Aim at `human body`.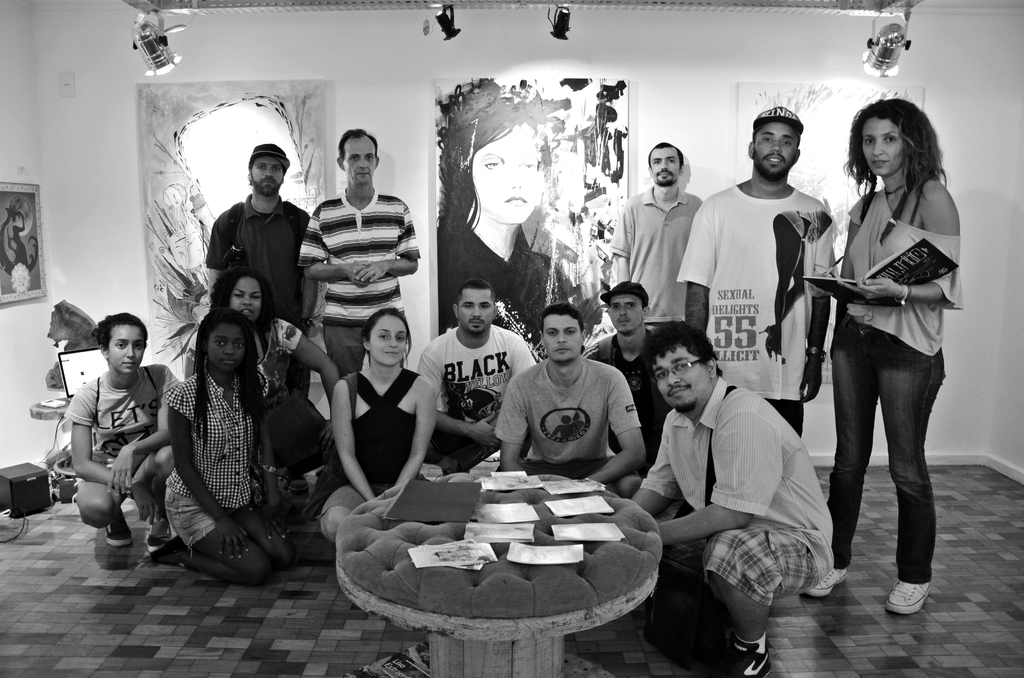
Aimed at 630,371,831,677.
